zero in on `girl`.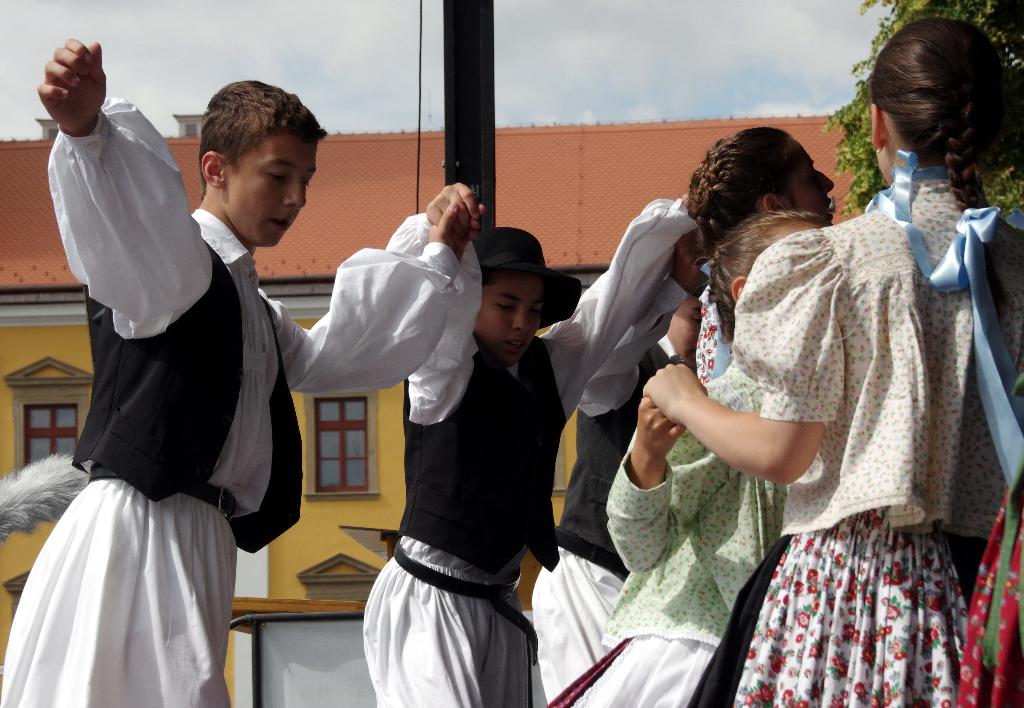
Zeroed in: 684,120,831,379.
